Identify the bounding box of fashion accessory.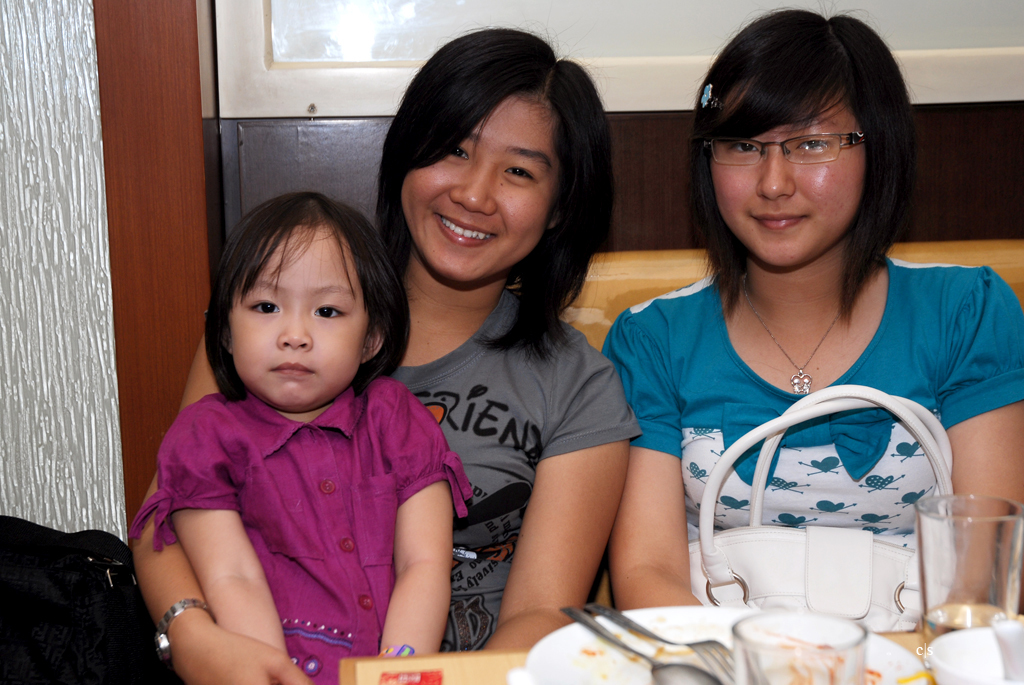
pyautogui.locateOnScreen(743, 269, 860, 395).
